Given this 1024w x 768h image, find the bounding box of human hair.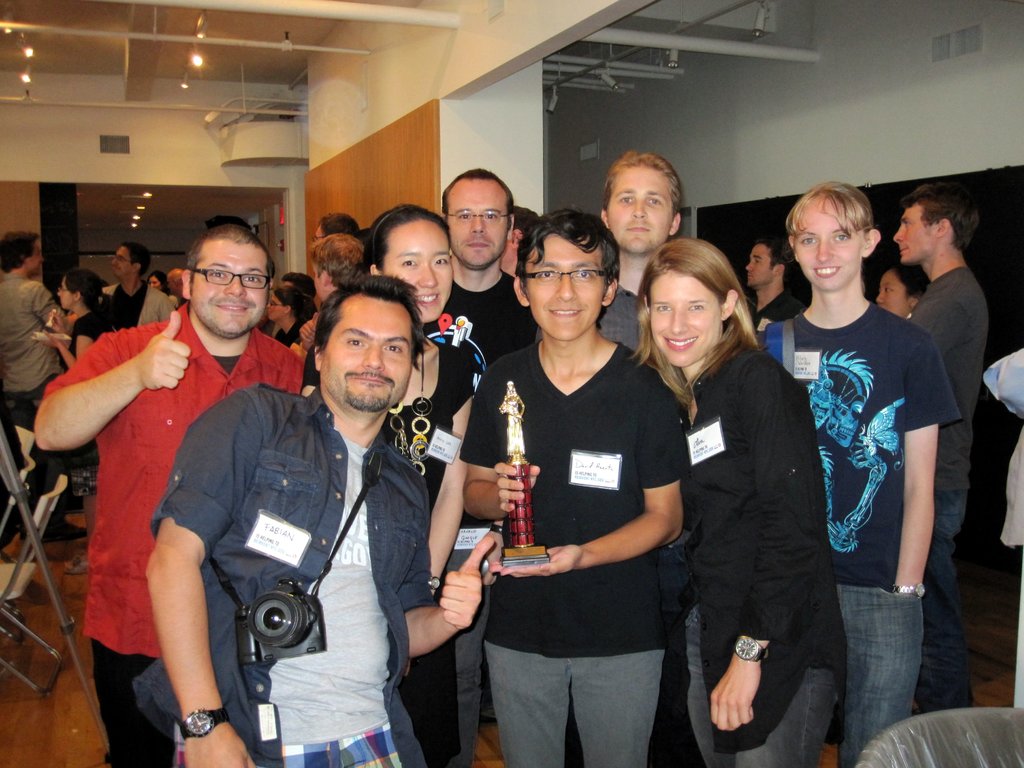
region(756, 236, 796, 283).
